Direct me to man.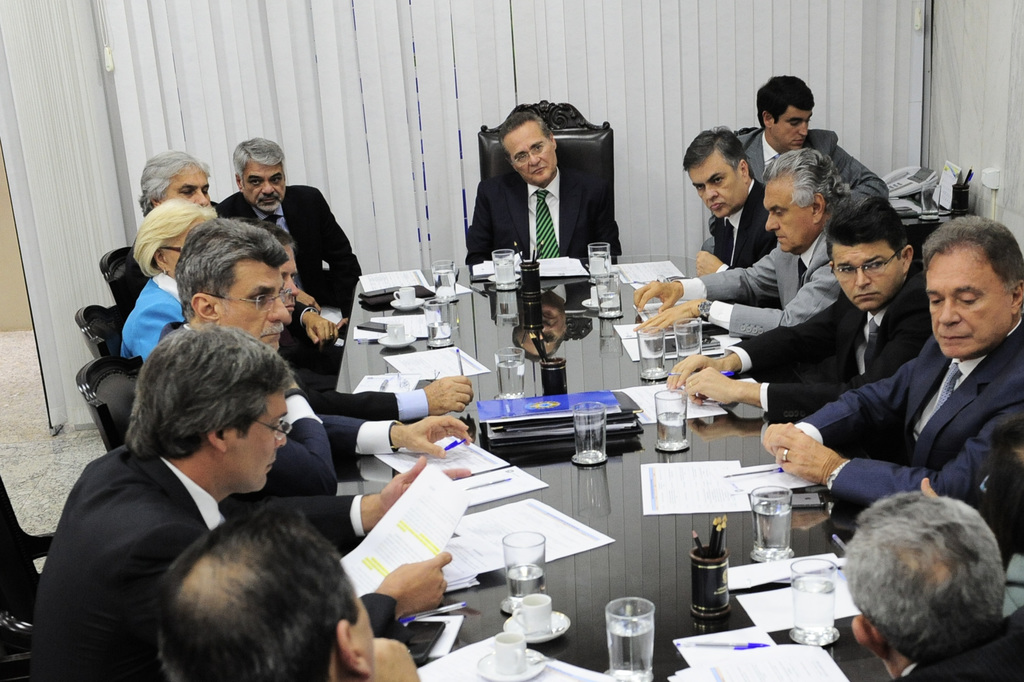
Direction: <box>796,234,1023,572</box>.
